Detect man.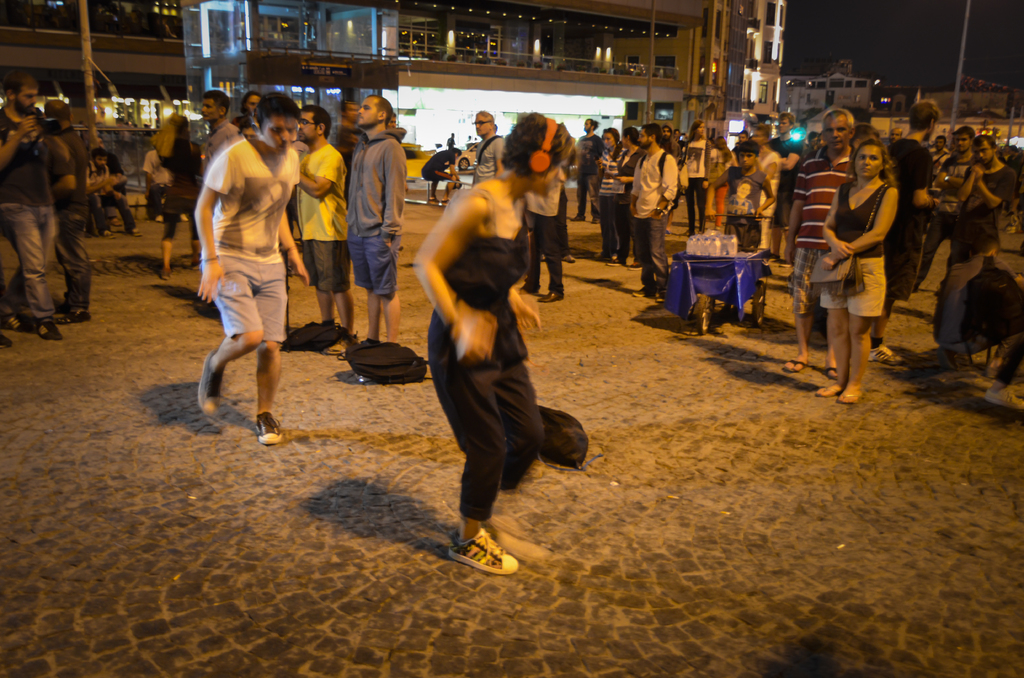
Detected at bbox=[188, 108, 292, 453].
